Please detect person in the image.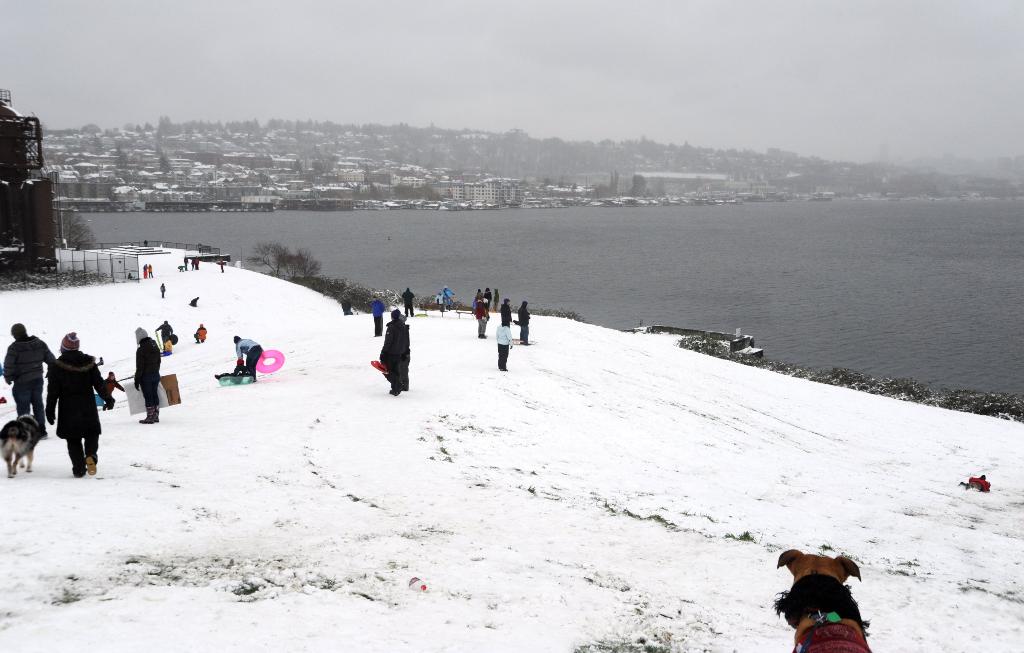
Rect(477, 288, 481, 299).
